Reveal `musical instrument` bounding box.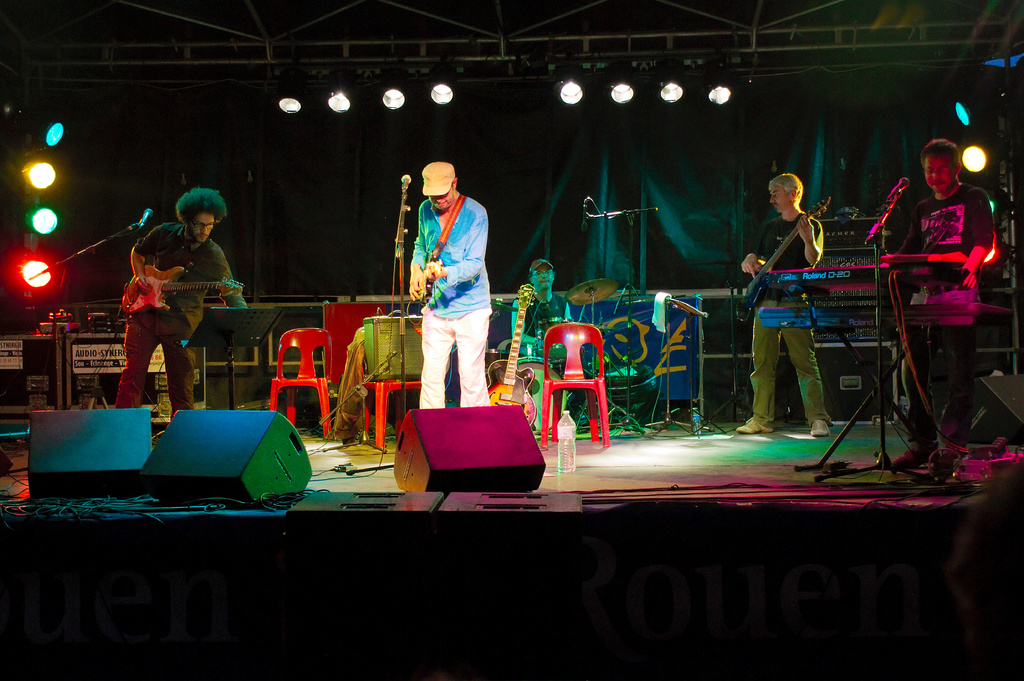
Revealed: box=[742, 186, 833, 314].
